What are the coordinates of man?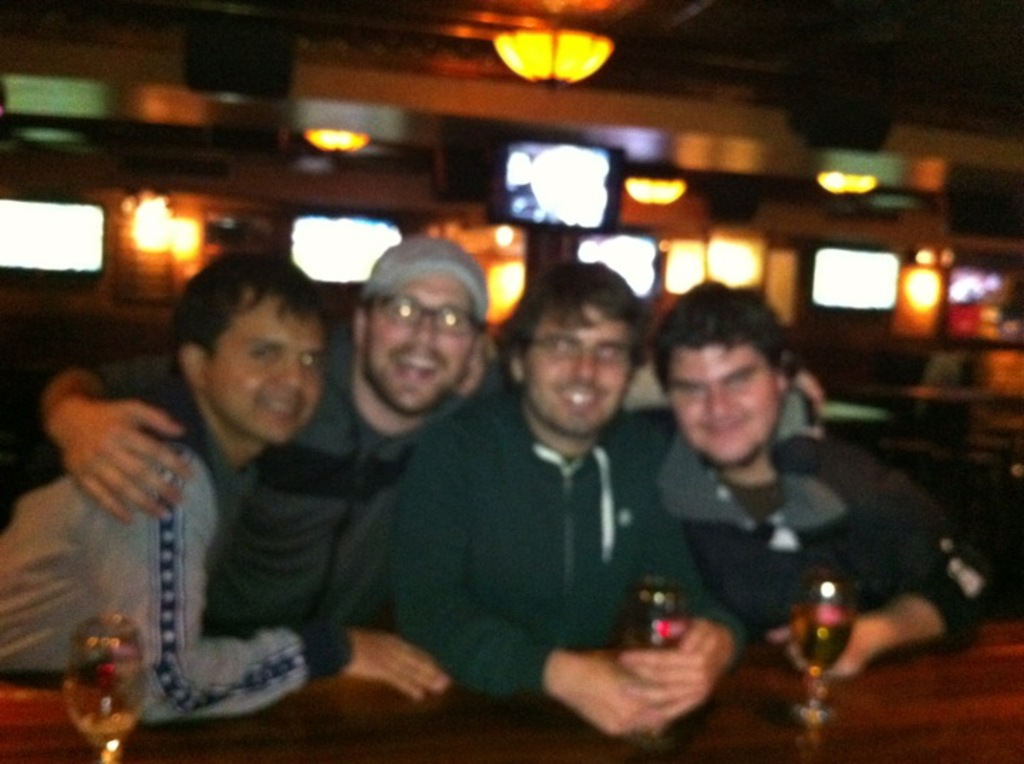
detection(405, 248, 828, 718).
